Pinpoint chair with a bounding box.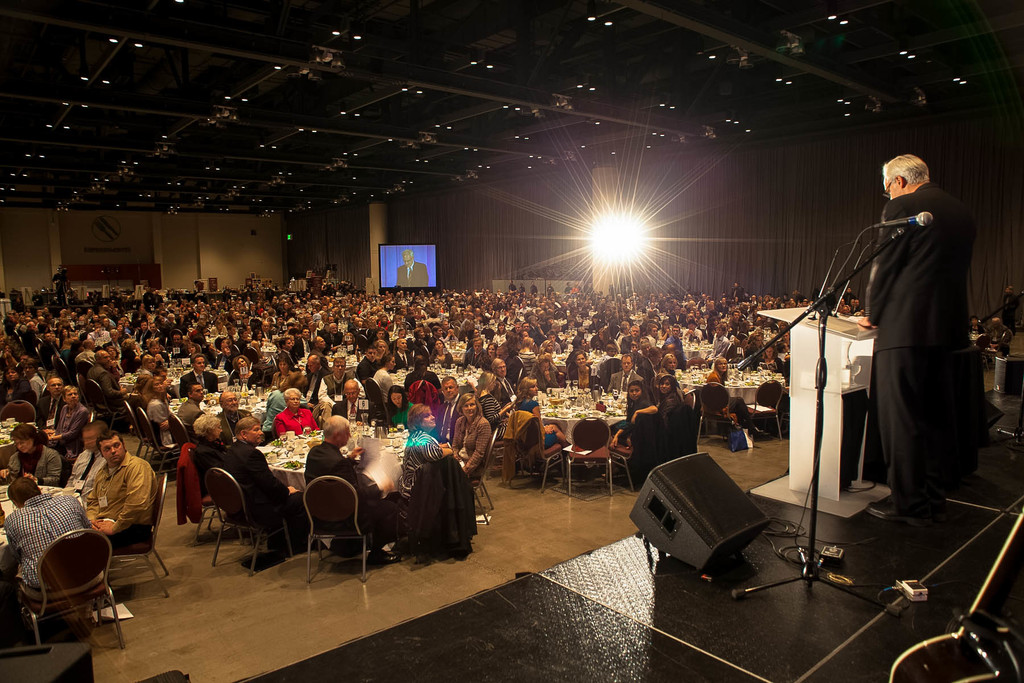
x1=458 y1=425 x2=504 y2=521.
